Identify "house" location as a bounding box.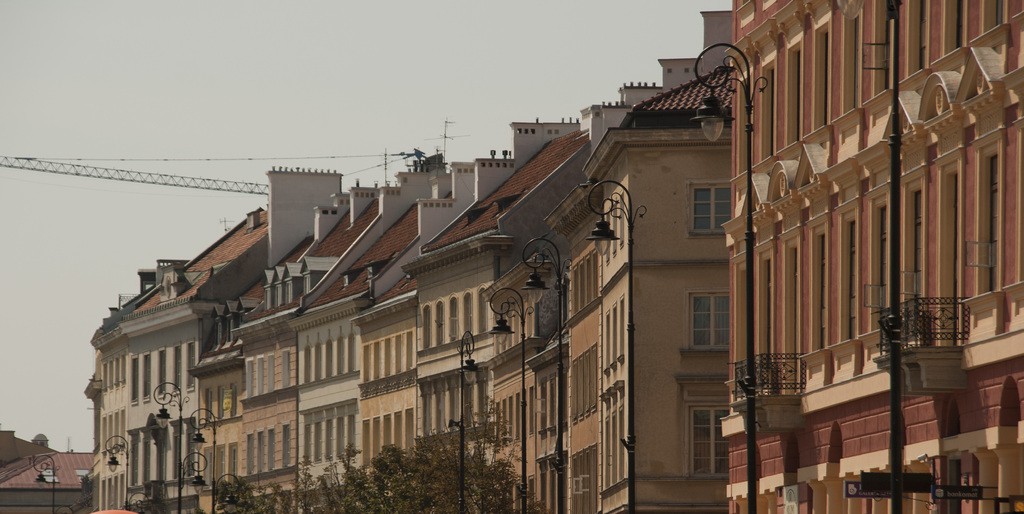
[79,206,271,513].
